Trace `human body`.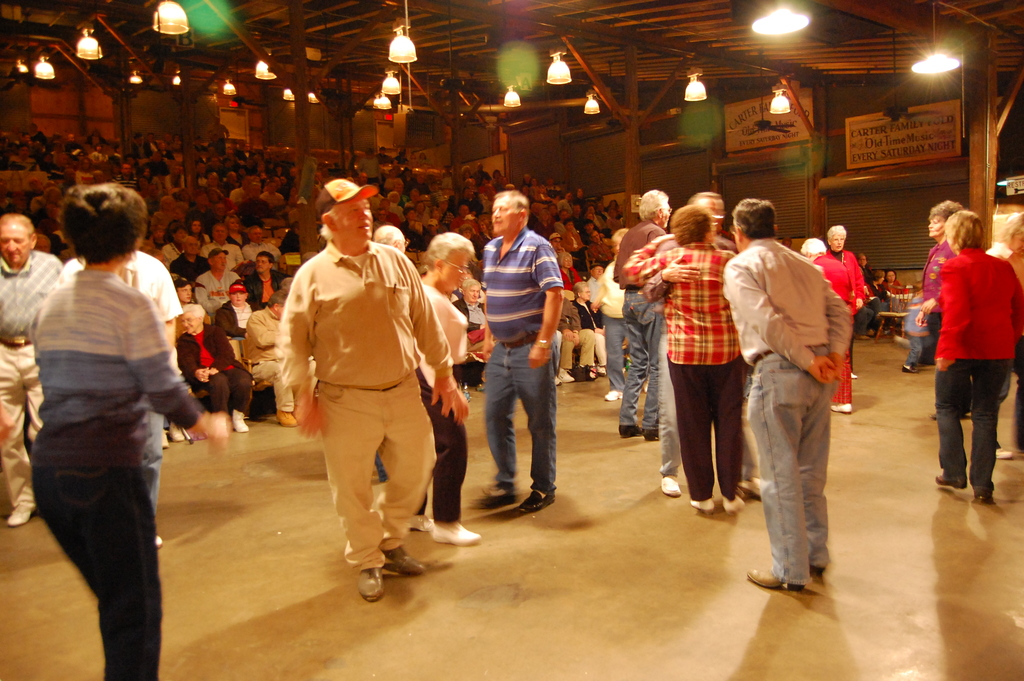
Traced to crop(200, 175, 209, 192).
